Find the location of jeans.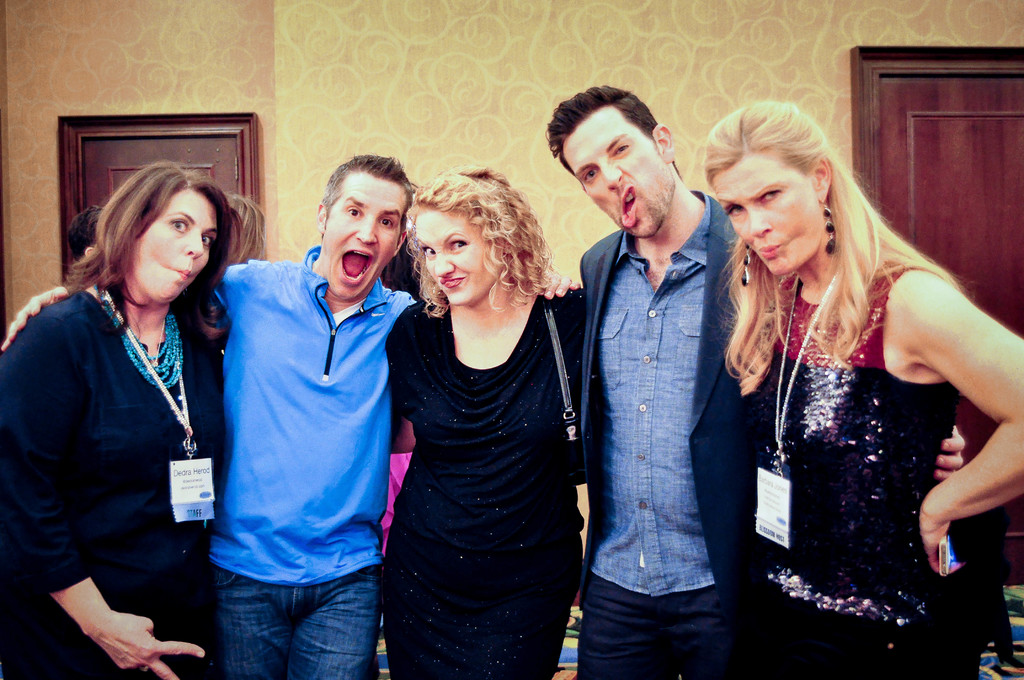
Location: rect(561, 569, 735, 675).
